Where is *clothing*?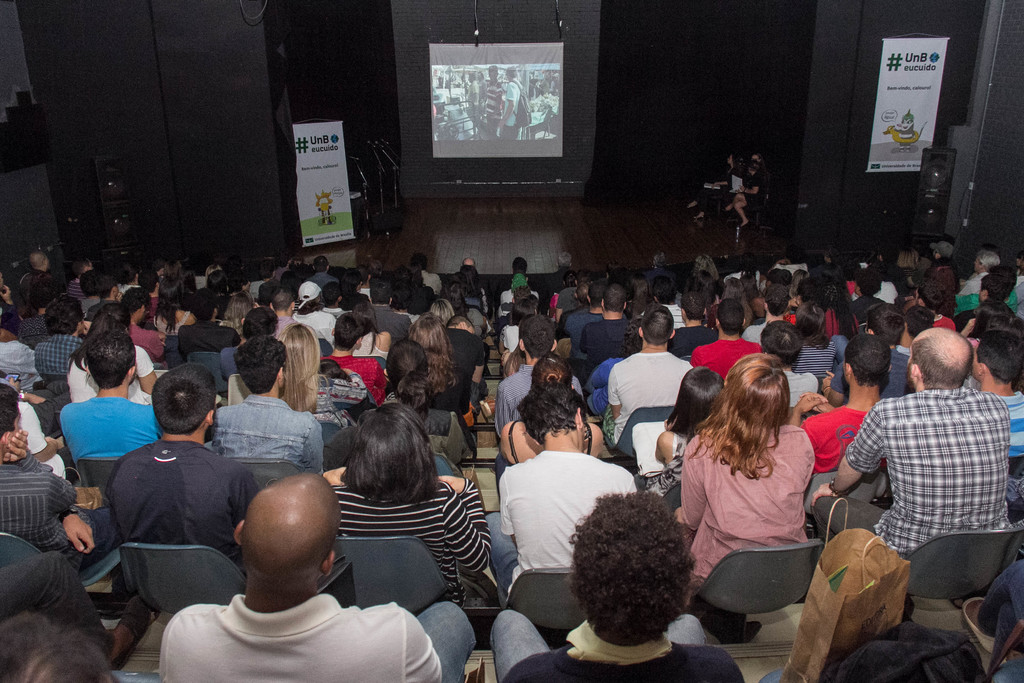
Rect(158, 596, 476, 682).
